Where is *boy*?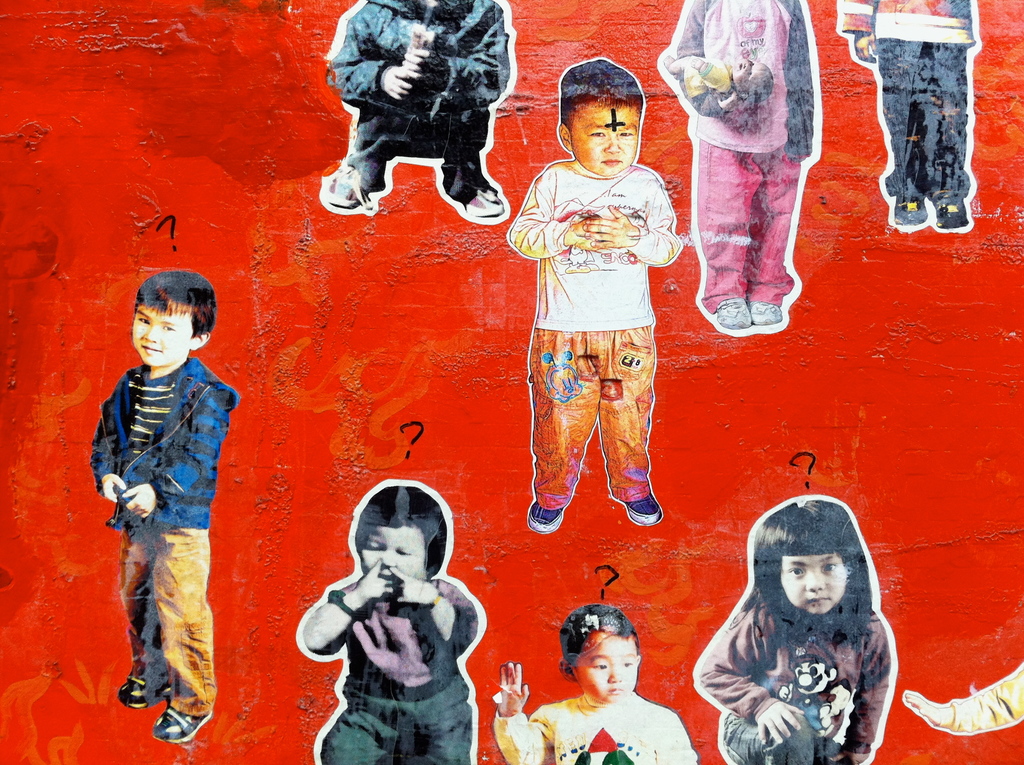
87/266/236/741.
